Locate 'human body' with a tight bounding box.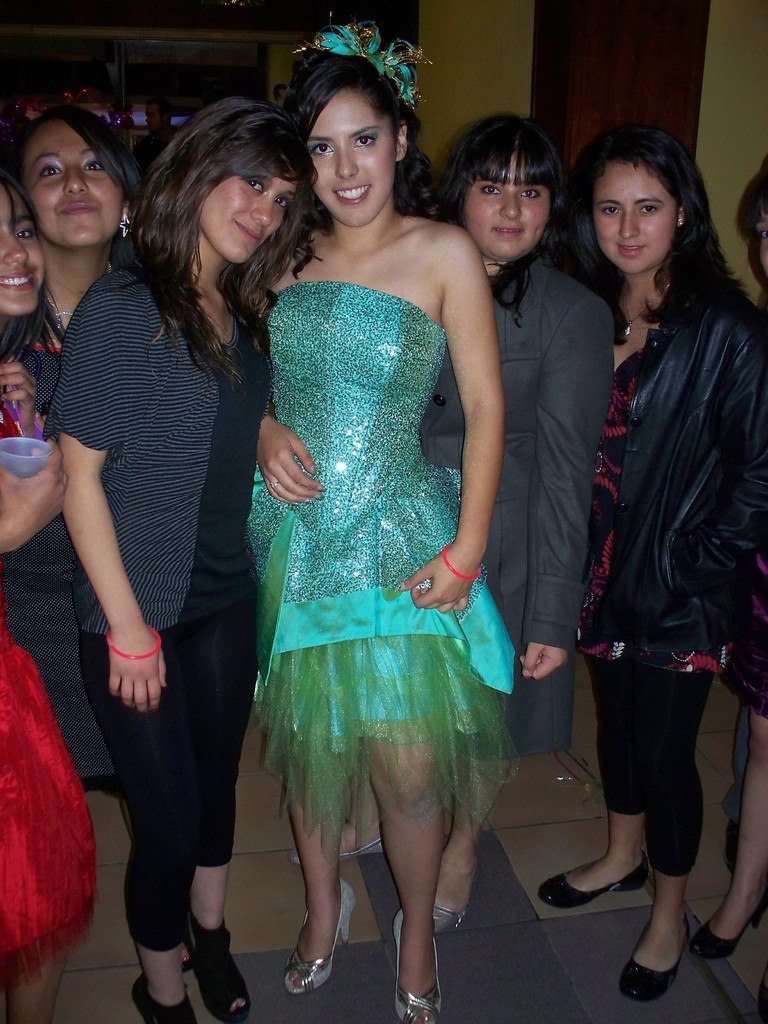
[x1=0, y1=169, x2=63, y2=974].
